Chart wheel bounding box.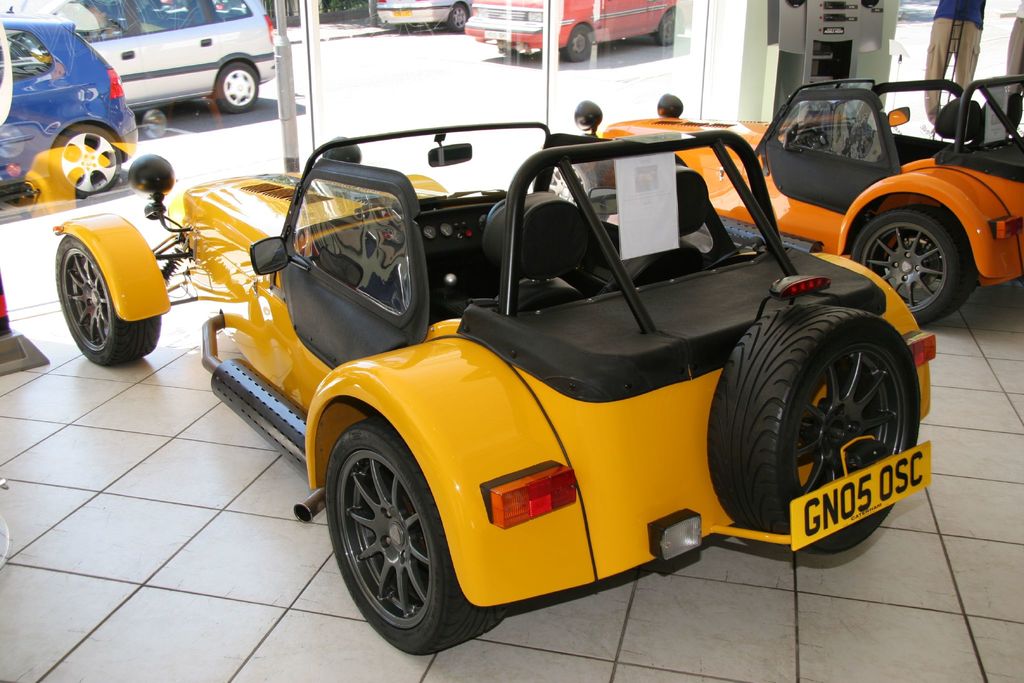
Charted: {"x1": 51, "y1": 236, "x2": 161, "y2": 366}.
